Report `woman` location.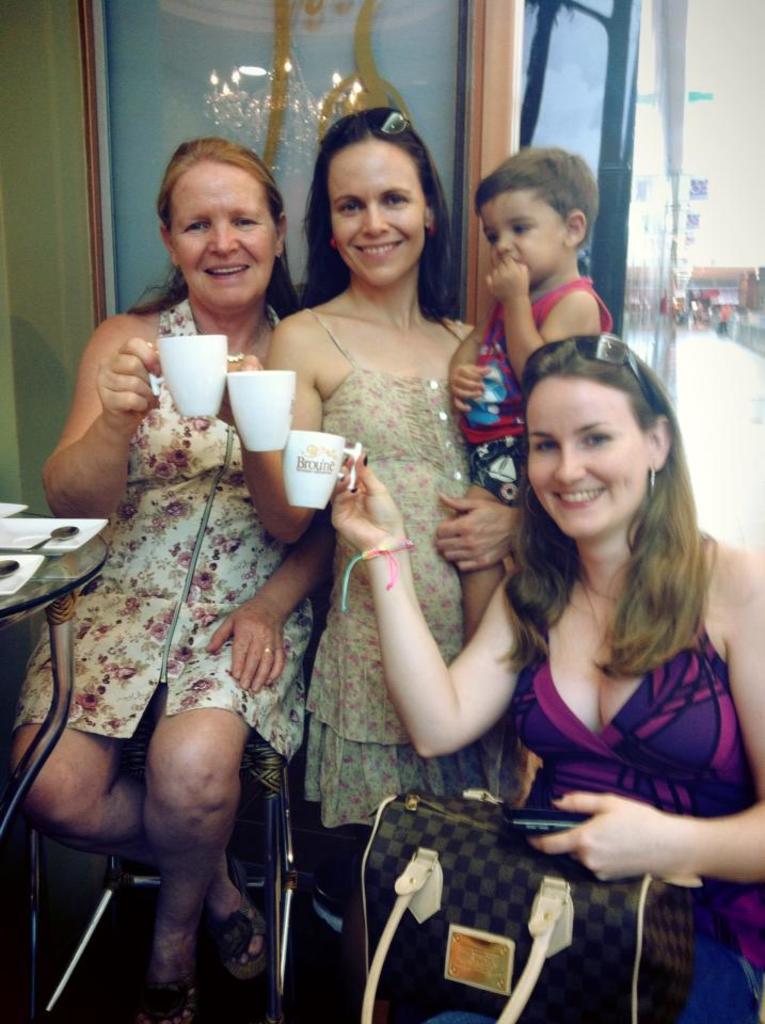
Report: 331,329,764,1023.
